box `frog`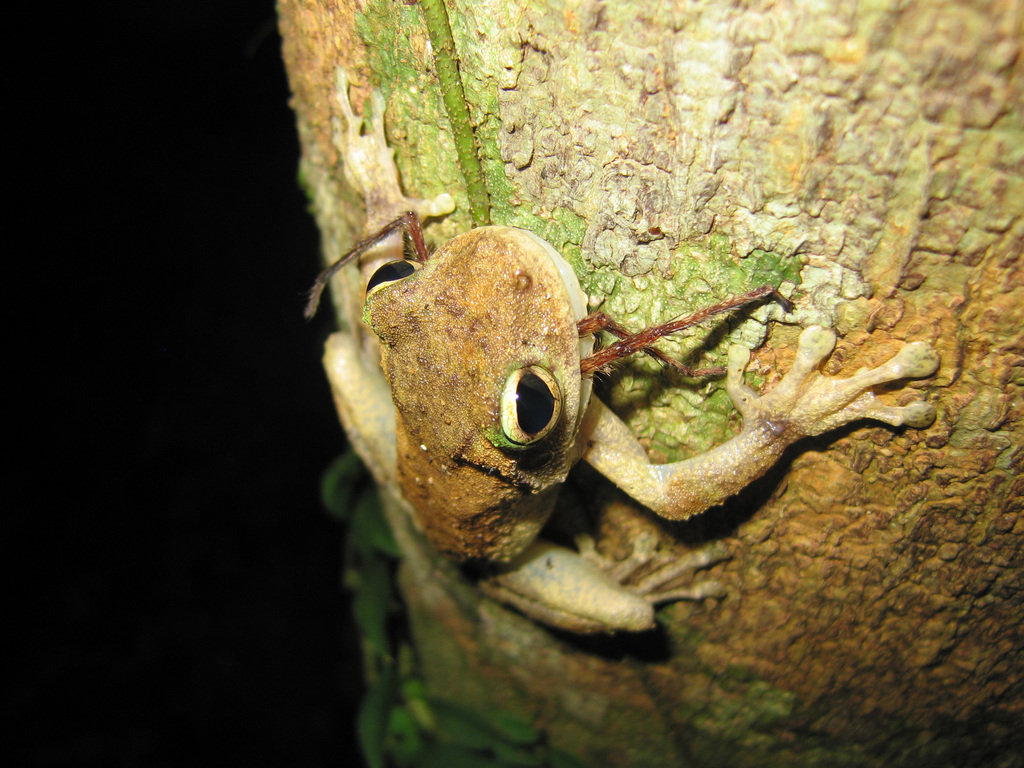
[319,62,938,640]
